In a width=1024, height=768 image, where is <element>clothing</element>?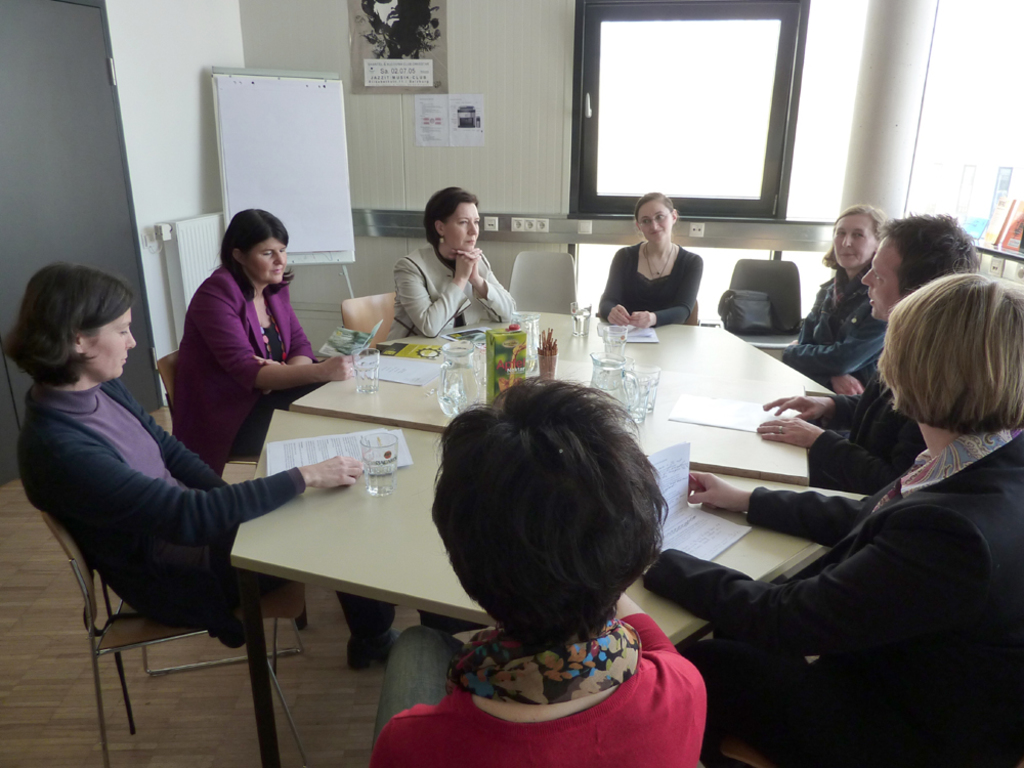
<bbox>16, 383, 399, 651</bbox>.
